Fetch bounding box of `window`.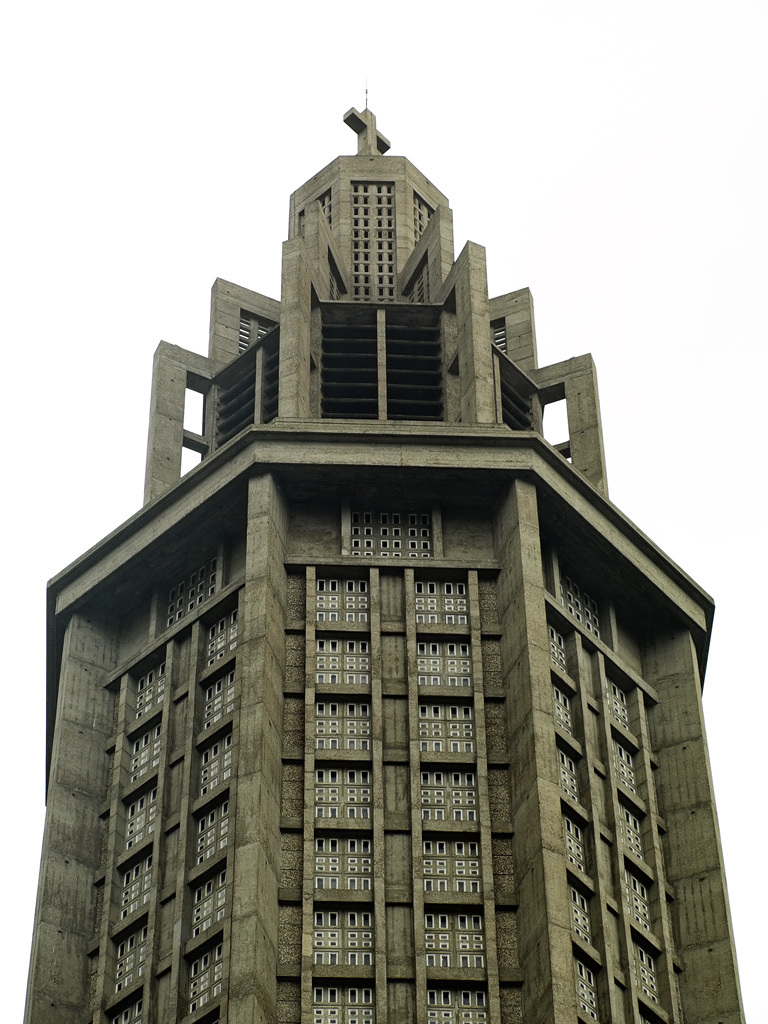
Bbox: l=610, t=736, r=640, b=780.
